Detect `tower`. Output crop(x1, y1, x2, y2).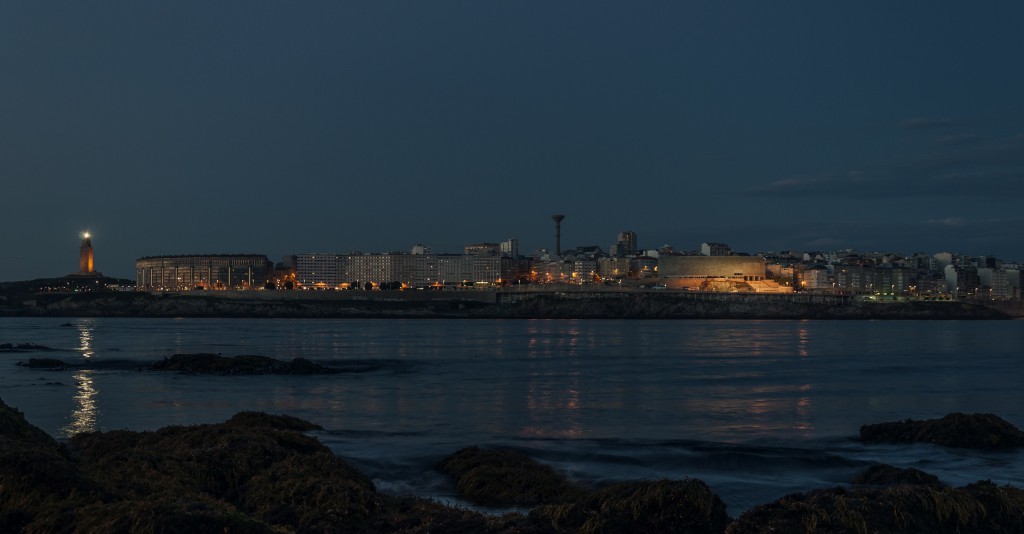
crop(549, 217, 562, 255).
